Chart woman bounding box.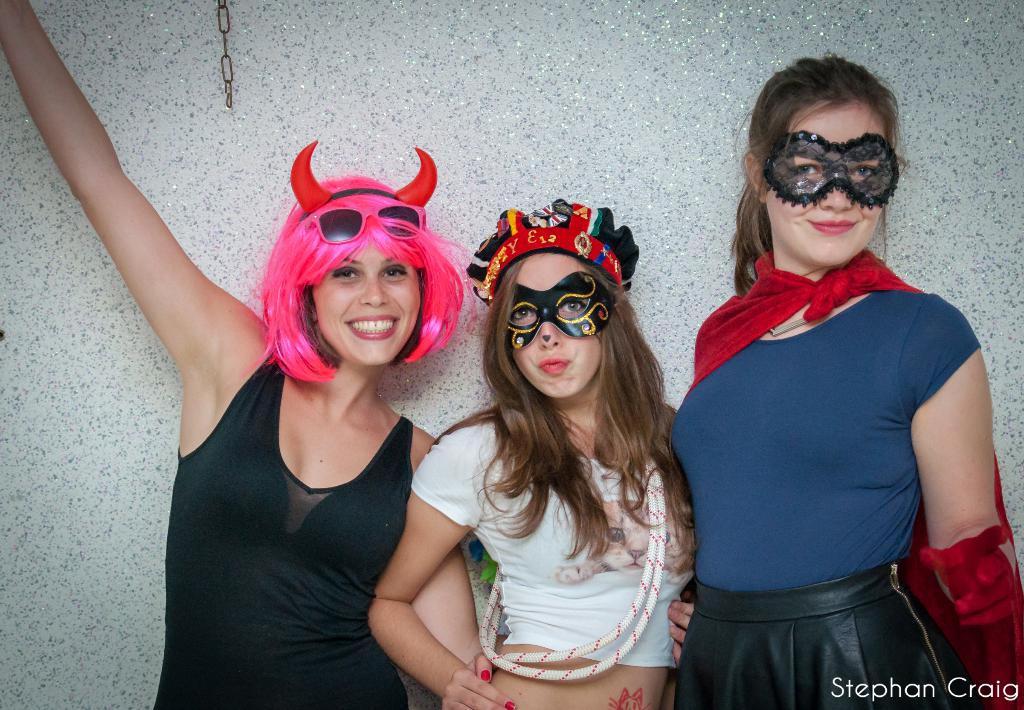
Charted: bbox=[366, 195, 703, 709].
